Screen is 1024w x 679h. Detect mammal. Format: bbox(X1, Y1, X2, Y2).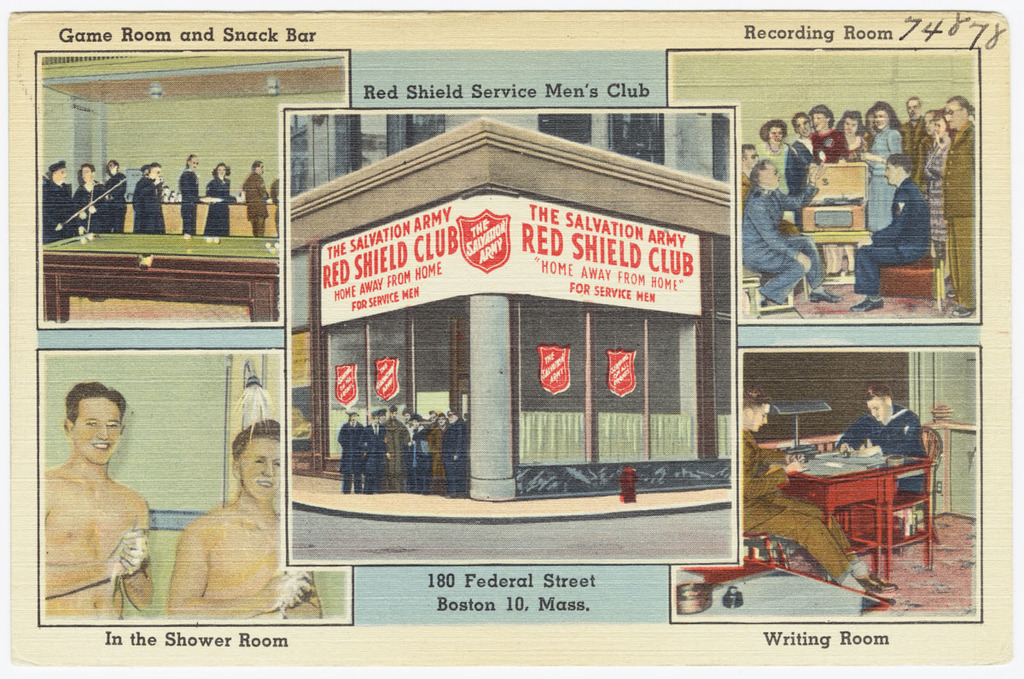
bbox(840, 382, 928, 496).
